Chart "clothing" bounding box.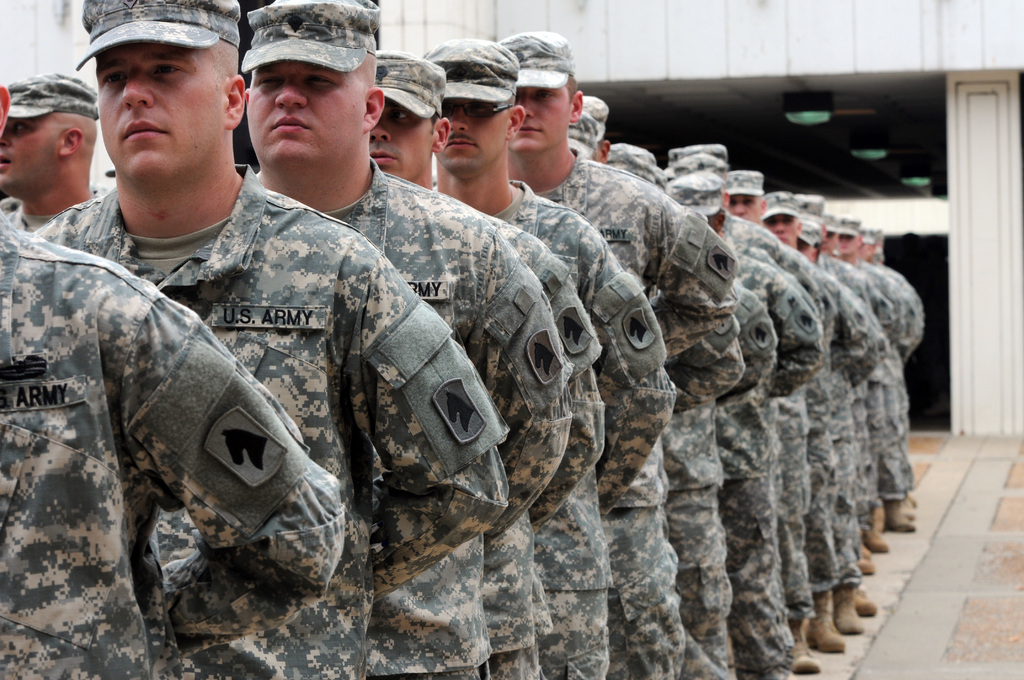
Charted: Rect(0, 210, 355, 679).
